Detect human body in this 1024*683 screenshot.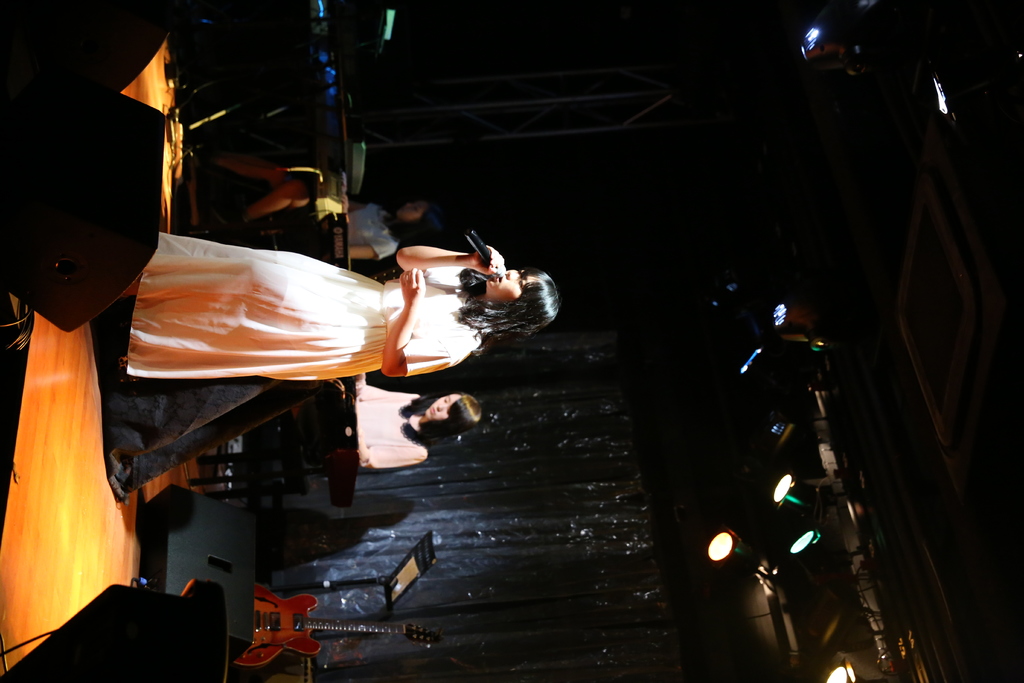
Detection: l=76, t=220, r=573, b=417.
